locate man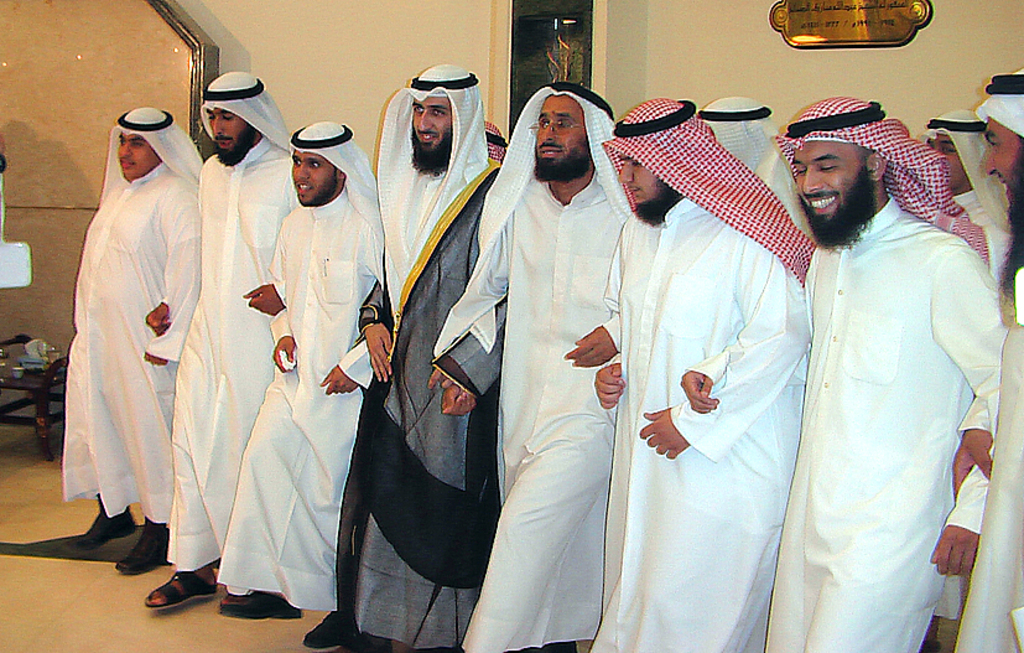
[x1=219, y1=120, x2=375, y2=620]
